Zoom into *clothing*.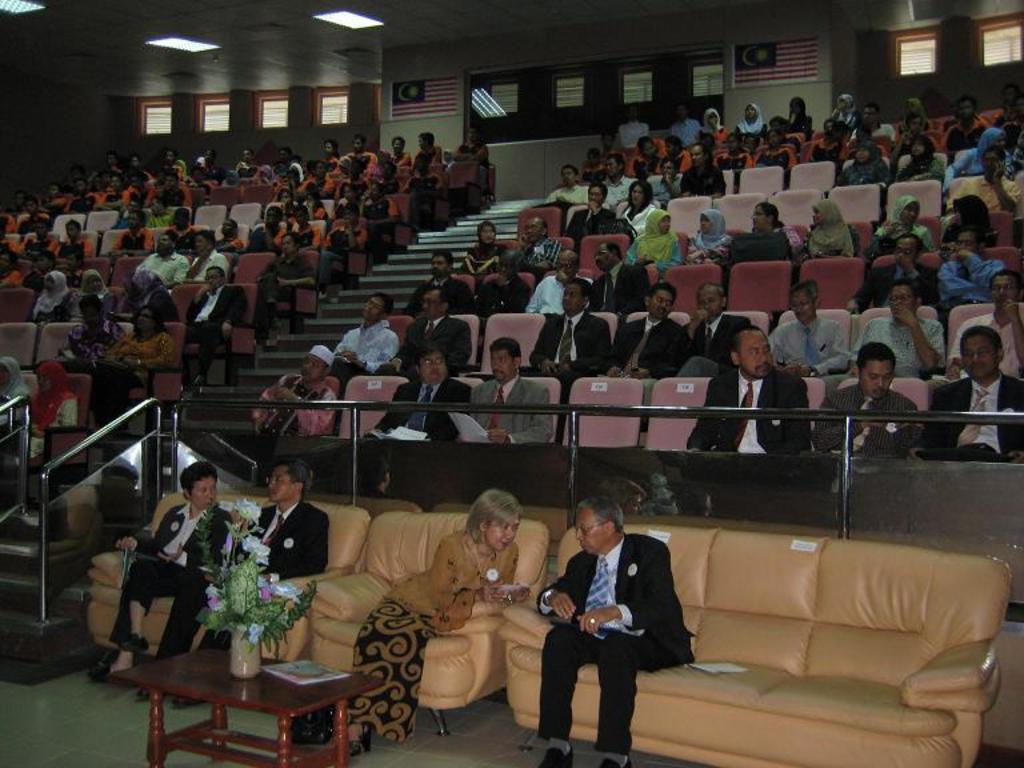
Zoom target: [595,311,677,393].
